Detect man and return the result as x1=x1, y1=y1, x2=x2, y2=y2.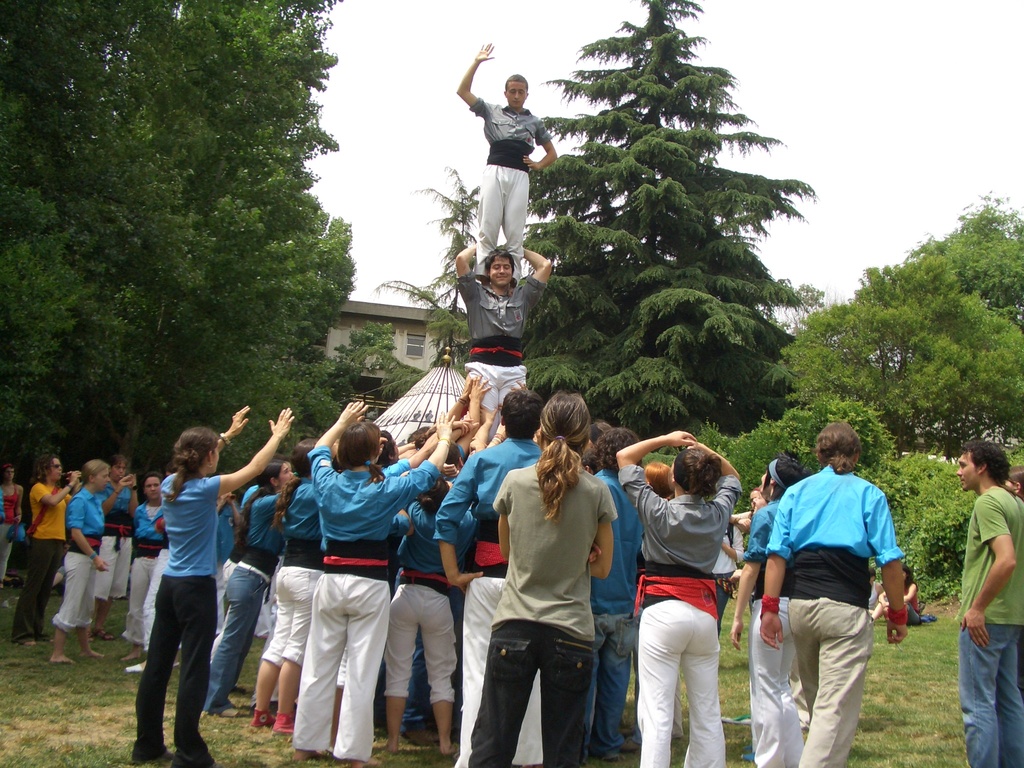
x1=448, y1=239, x2=548, y2=447.
